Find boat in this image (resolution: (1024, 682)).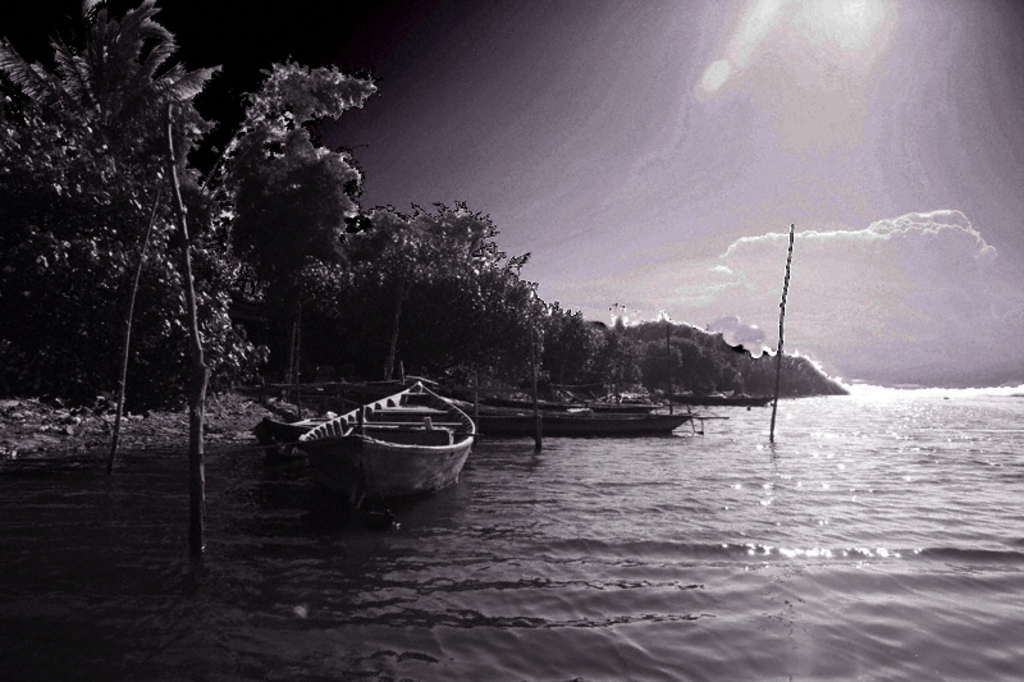
[x1=252, y1=407, x2=347, y2=457].
